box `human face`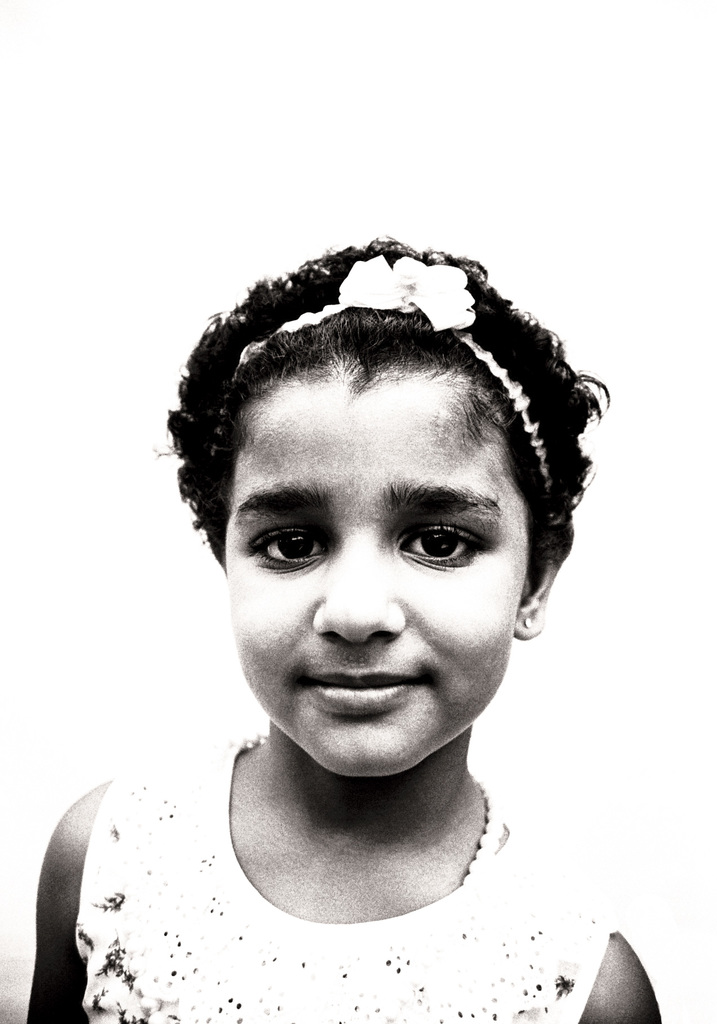
(223, 369, 533, 776)
